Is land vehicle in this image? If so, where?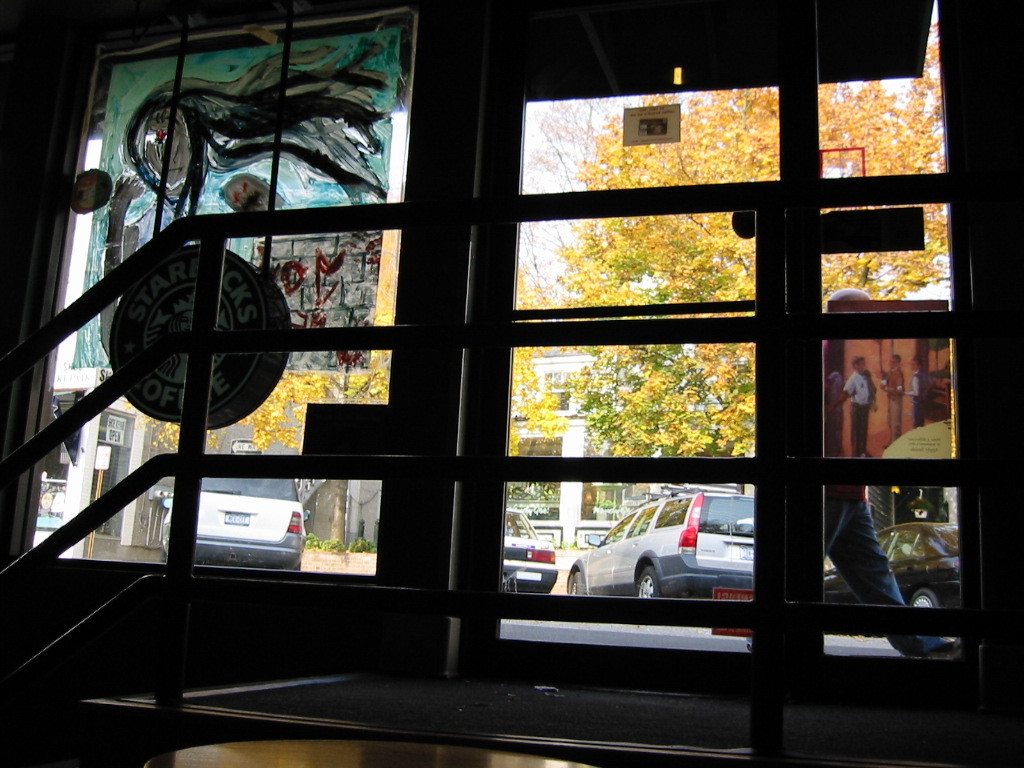
Yes, at bbox=[825, 518, 961, 611].
